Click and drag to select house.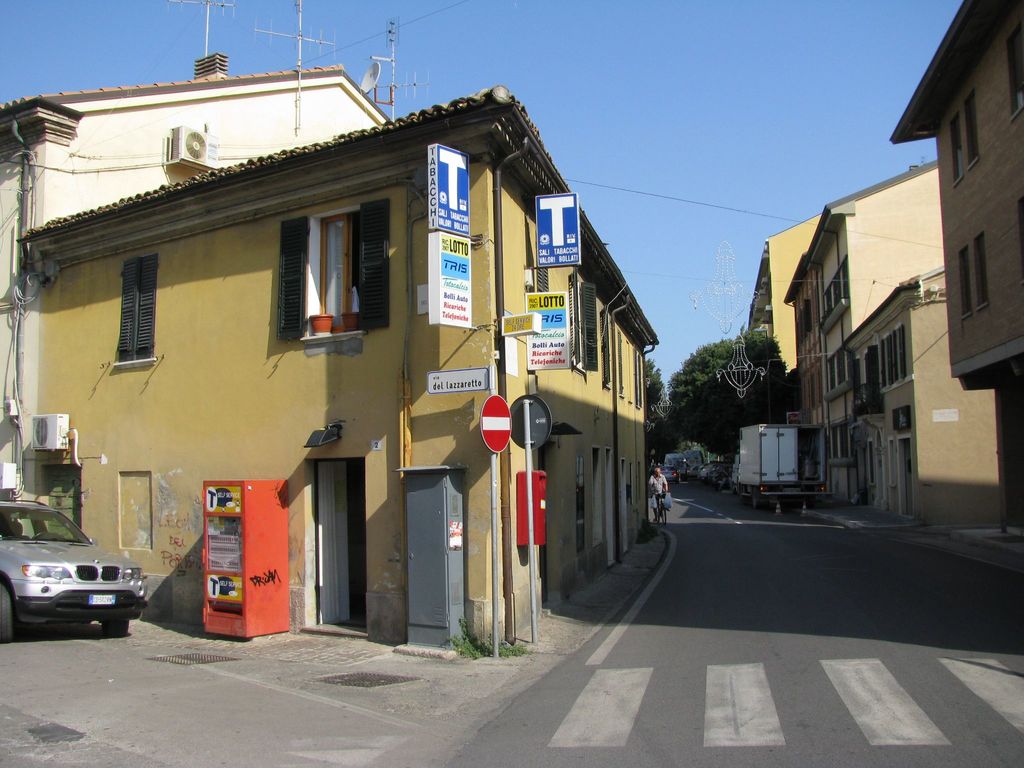
Selection: box=[767, 159, 952, 508].
